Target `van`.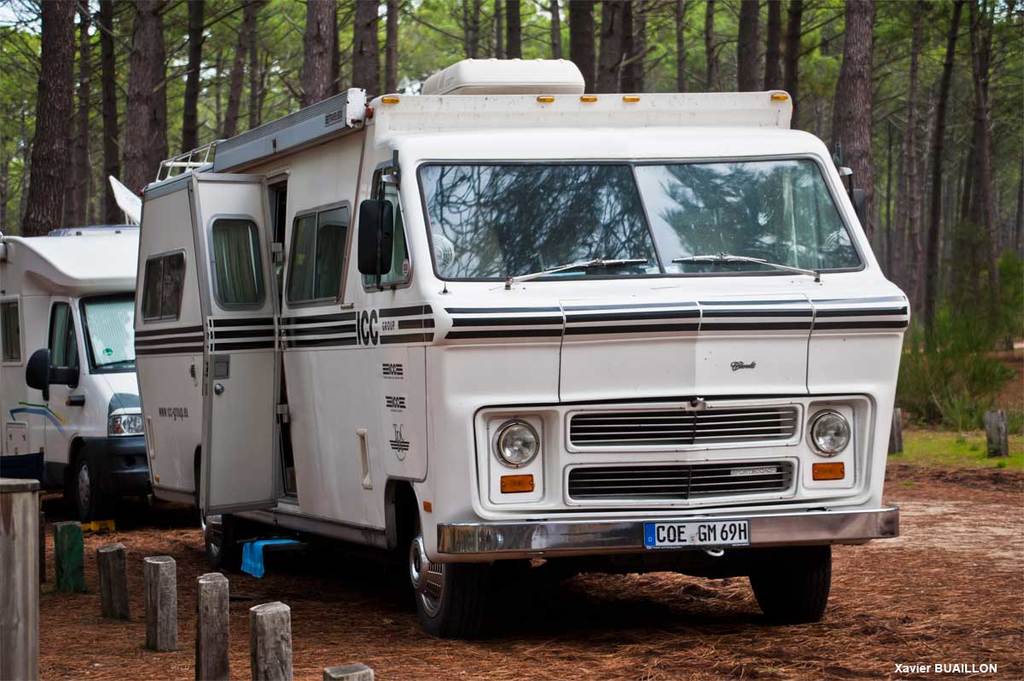
Target region: detection(0, 175, 143, 524).
